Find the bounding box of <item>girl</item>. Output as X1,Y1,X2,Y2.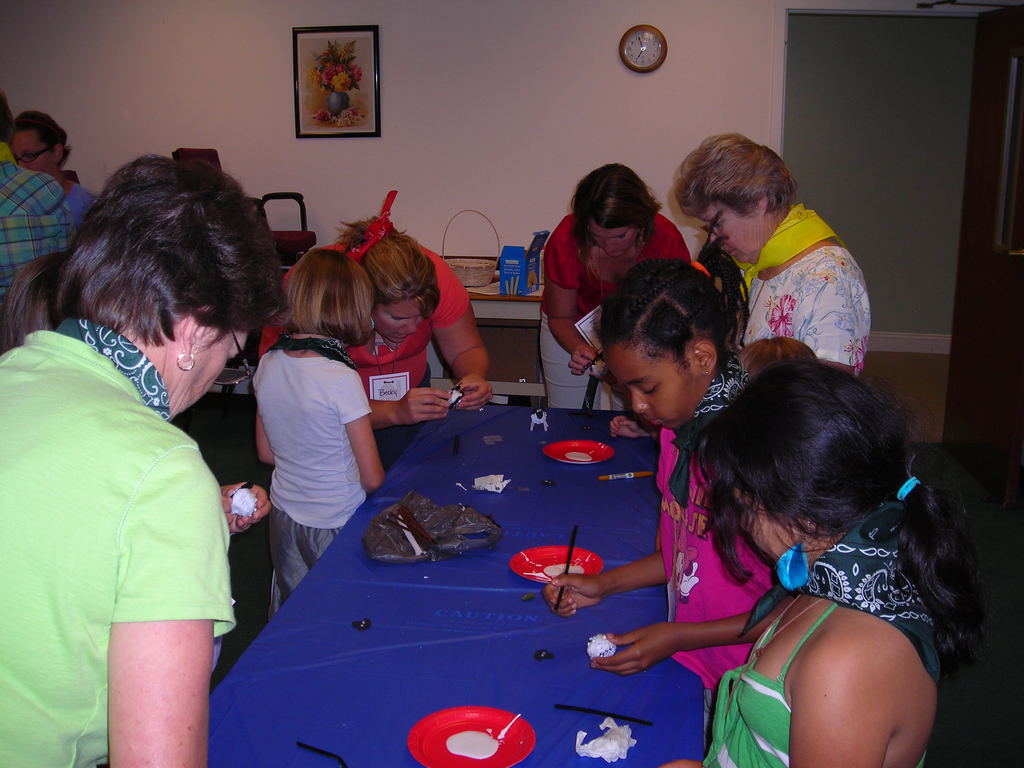
547,241,759,709.
